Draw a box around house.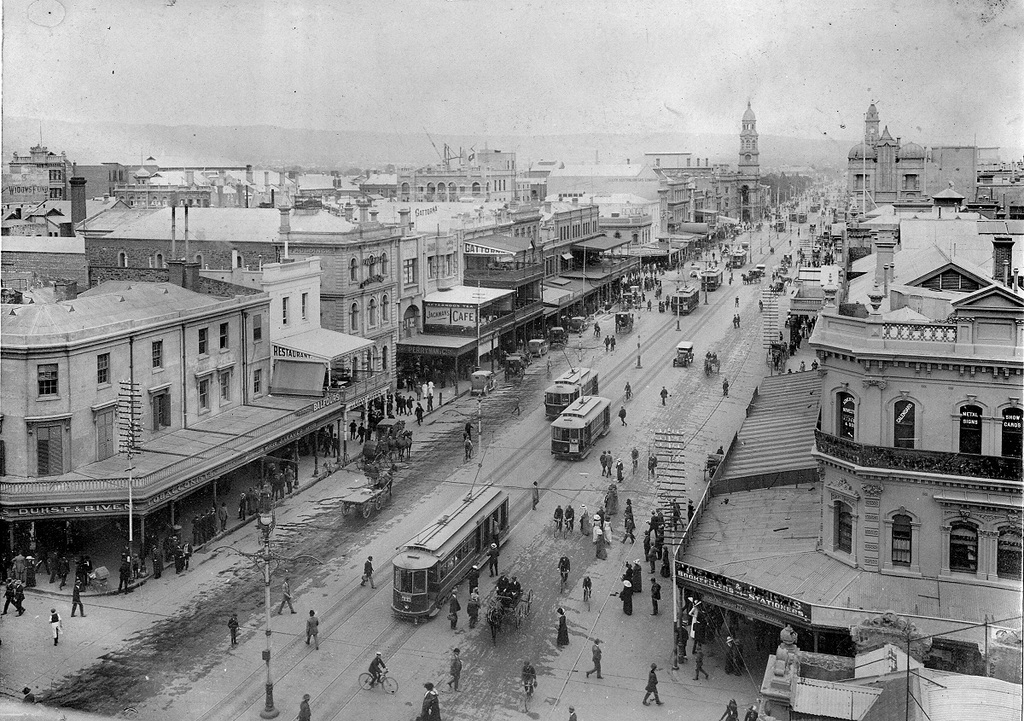
bbox=(977, 134, 1023, 225).
